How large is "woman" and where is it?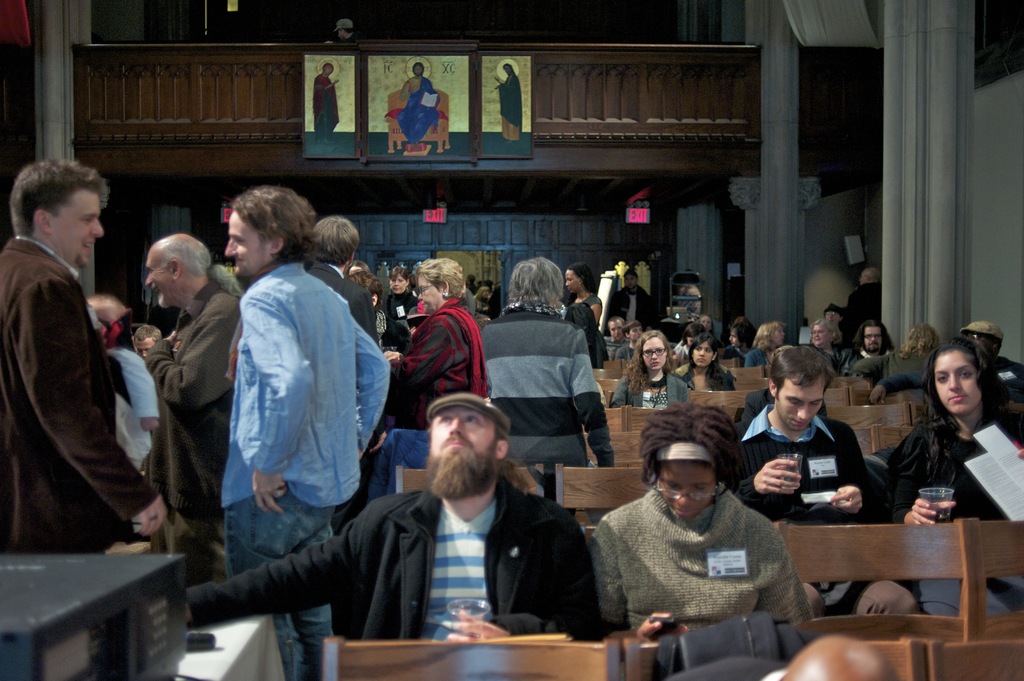
Bounding box: 887 338 1023 652.
